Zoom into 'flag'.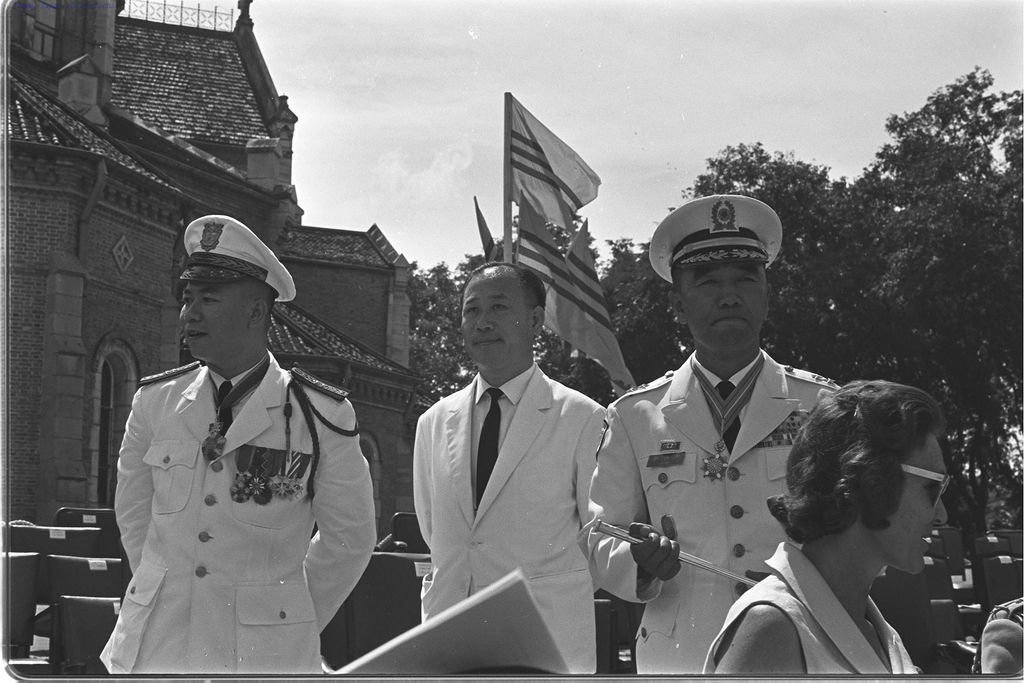
Zoom target: Rect(509, 201, 558, 294).
